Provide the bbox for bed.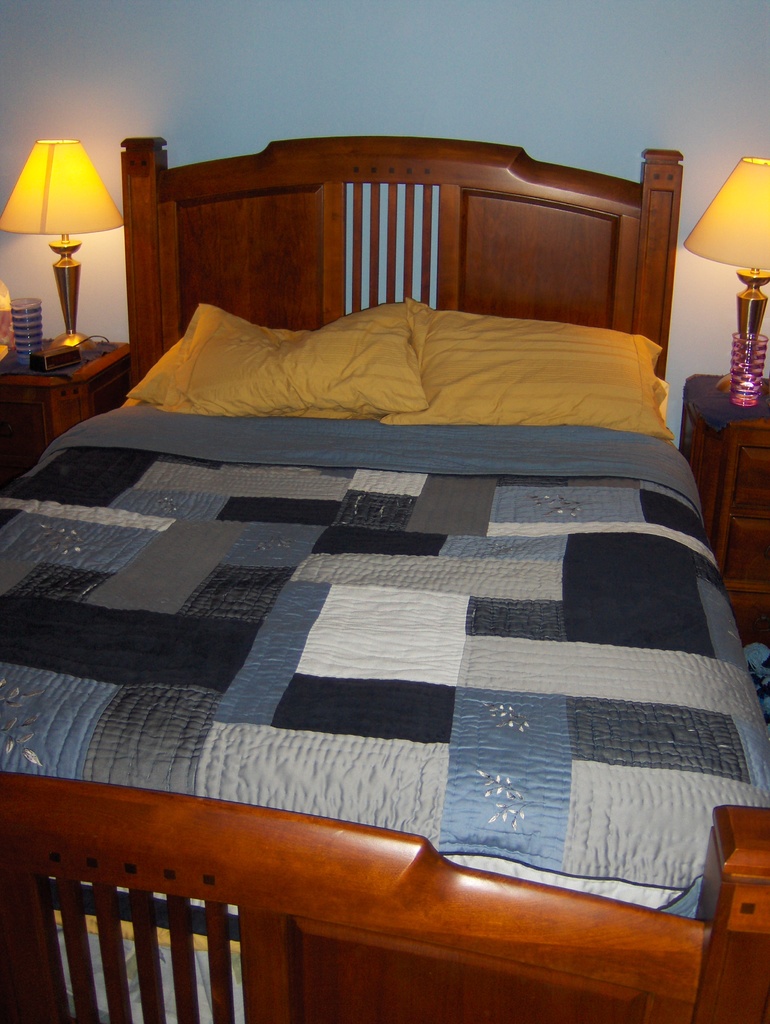
region(0, 132, 769, 1023).
